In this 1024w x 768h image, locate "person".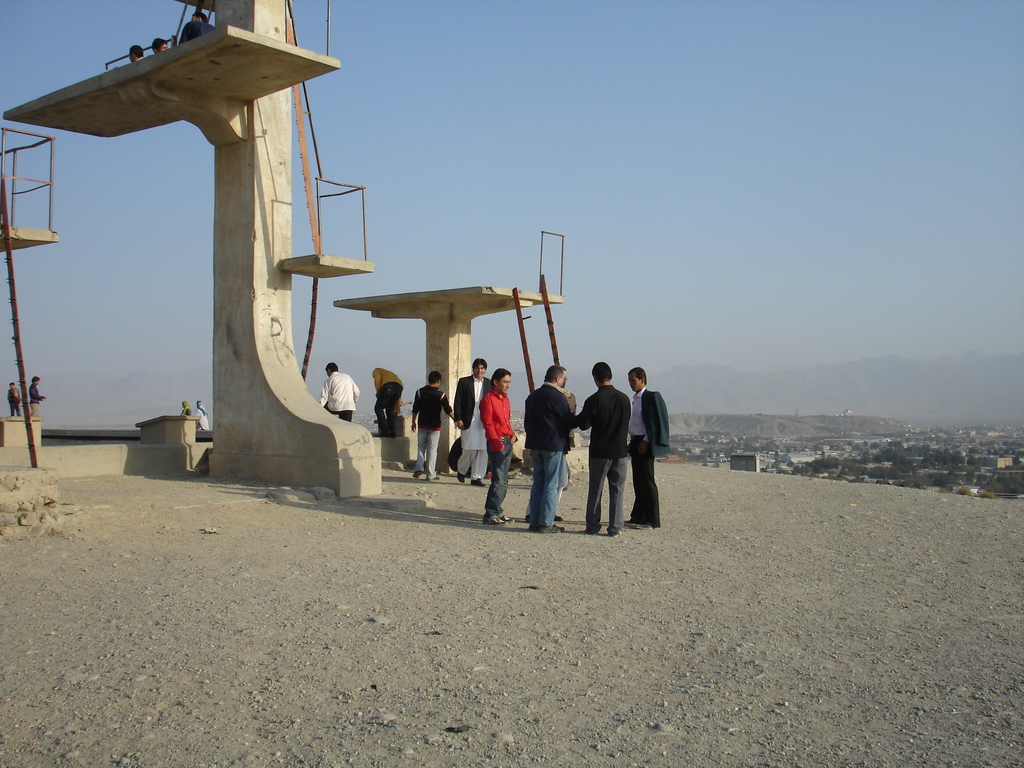
Bounding box: x1=557 y1=376 x2=572 y2=522.
